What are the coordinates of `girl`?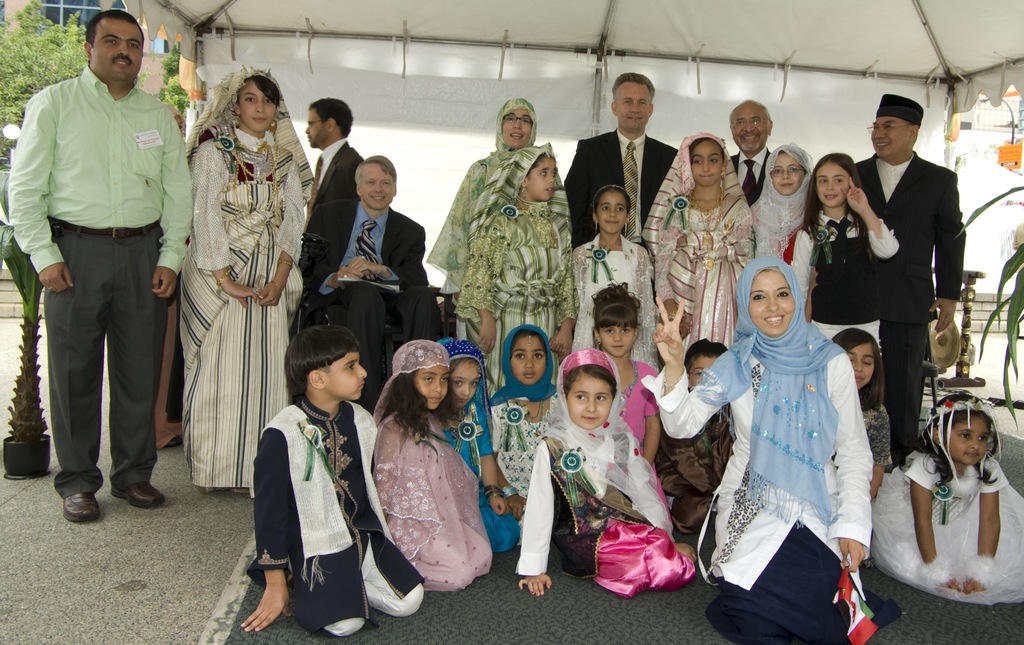
371 338 493 592.
